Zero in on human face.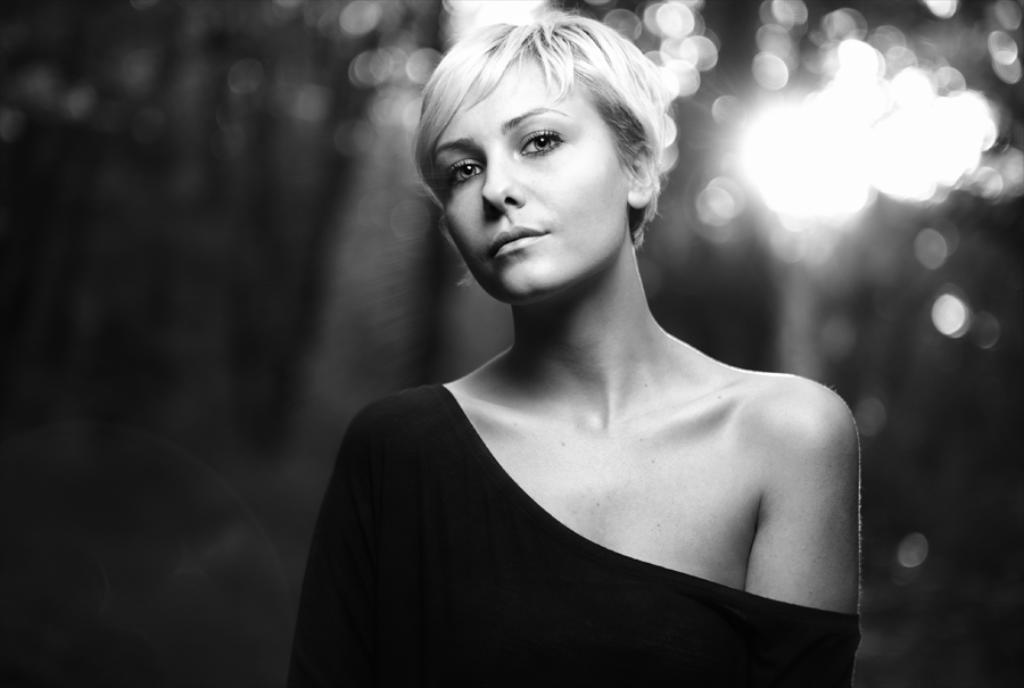
Zeroed in: Rect(437, 53, 630, 296).
